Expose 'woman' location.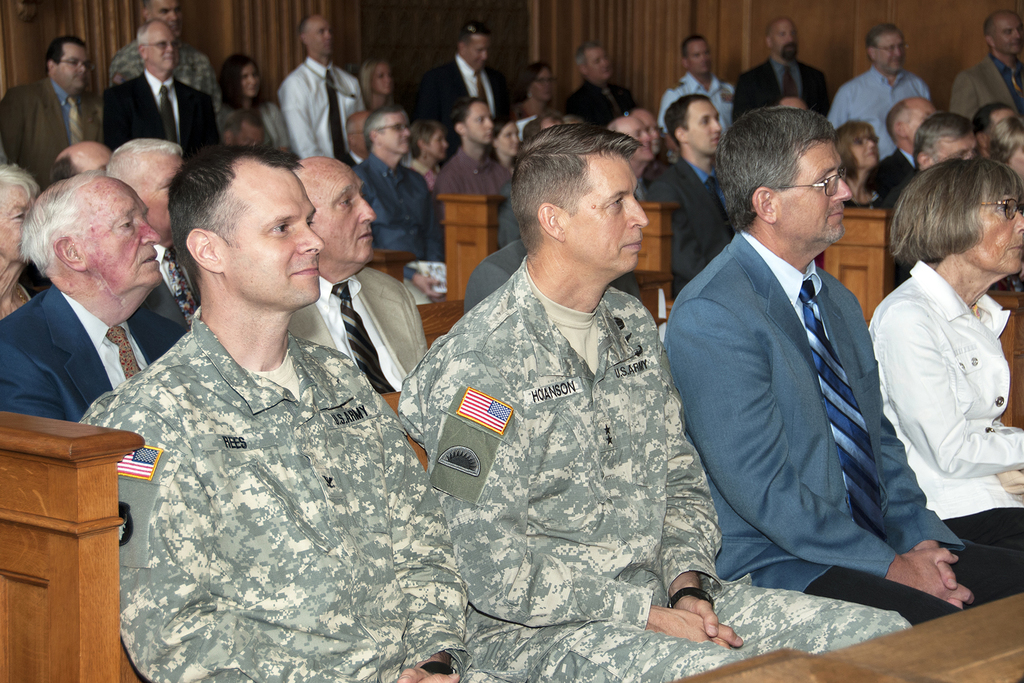
Exposed at select_region(214, 57, 295, 157).
